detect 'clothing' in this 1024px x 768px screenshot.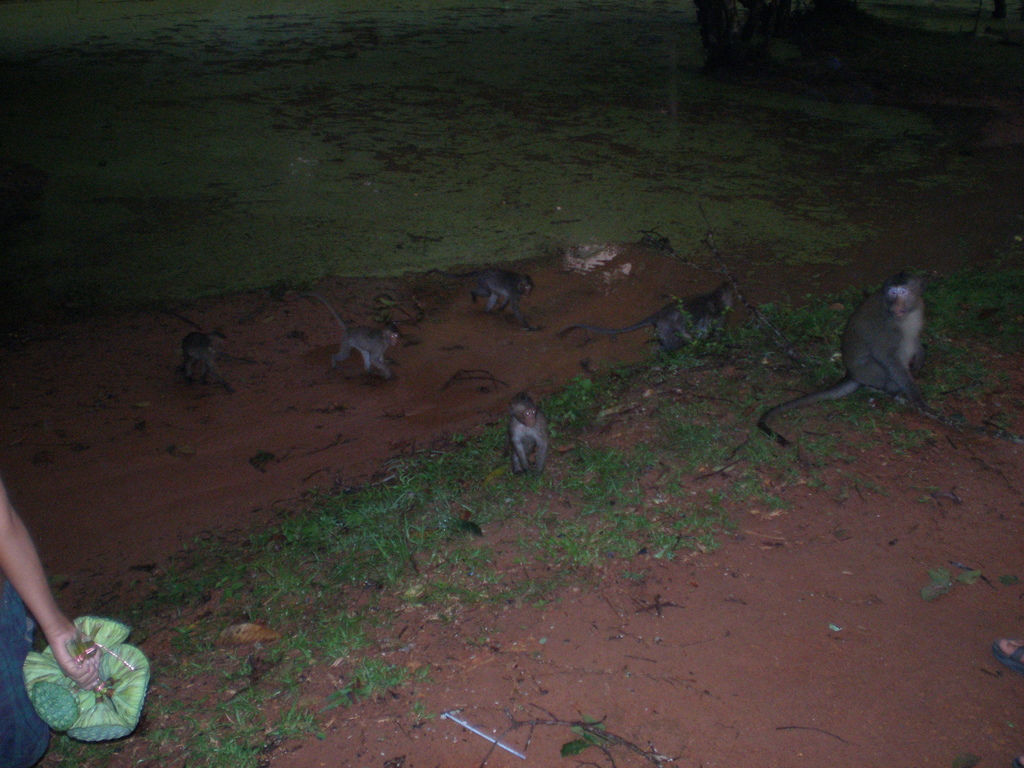
Detection: rect(0, 584, 52, 767).
